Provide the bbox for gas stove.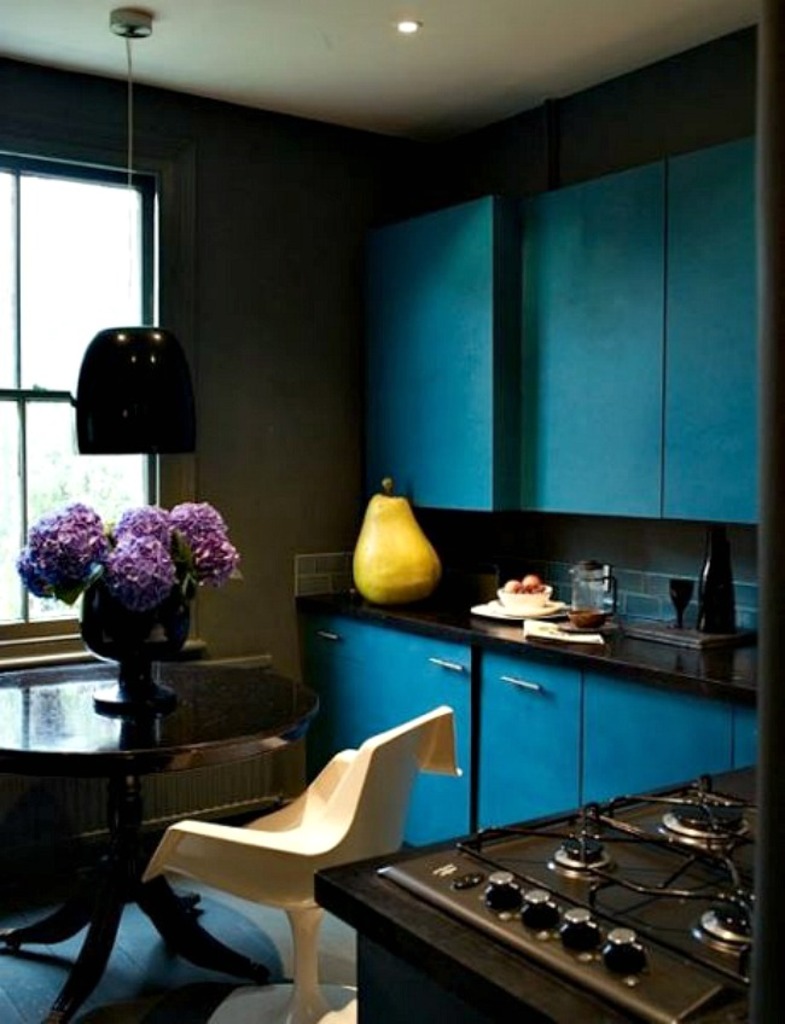
region(376, 769, 758, 1023).
